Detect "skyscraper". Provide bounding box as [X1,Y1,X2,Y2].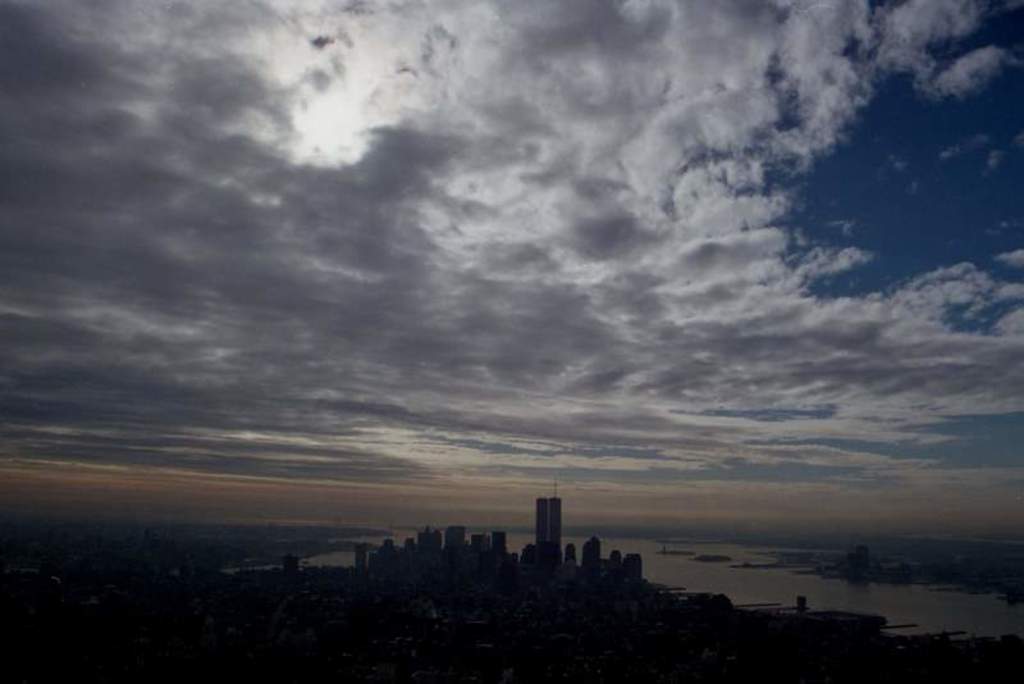
[536,491,564,557].
